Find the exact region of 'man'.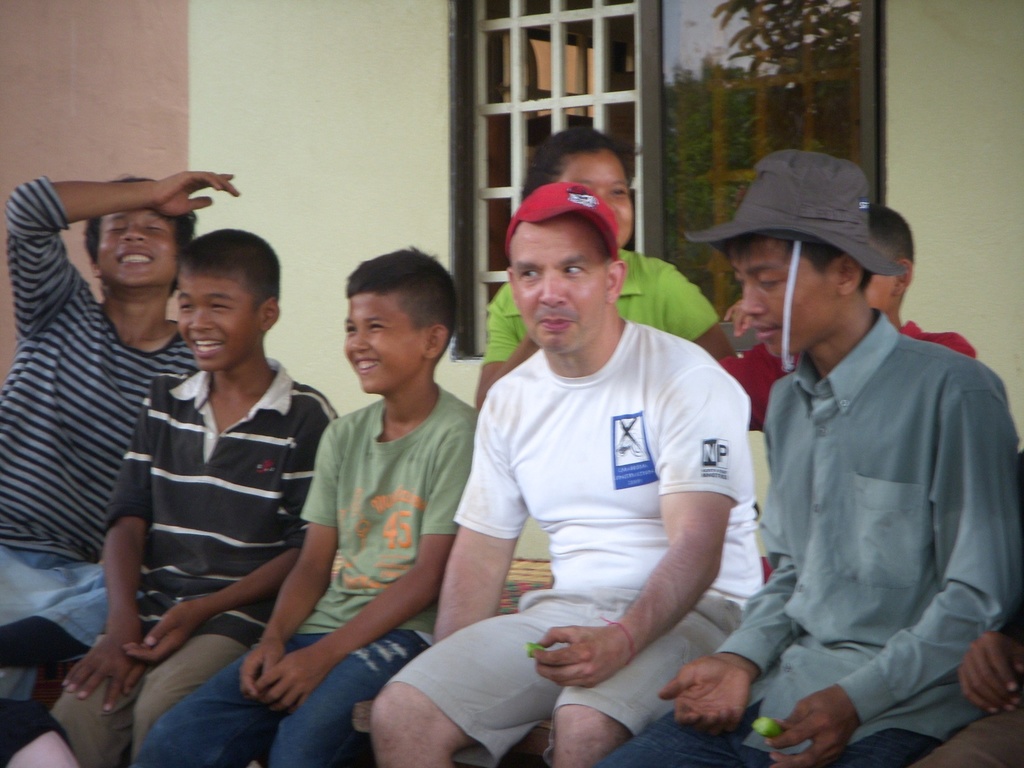
Exact region: x1=593 y1=145 x2=1023 y2=767.
